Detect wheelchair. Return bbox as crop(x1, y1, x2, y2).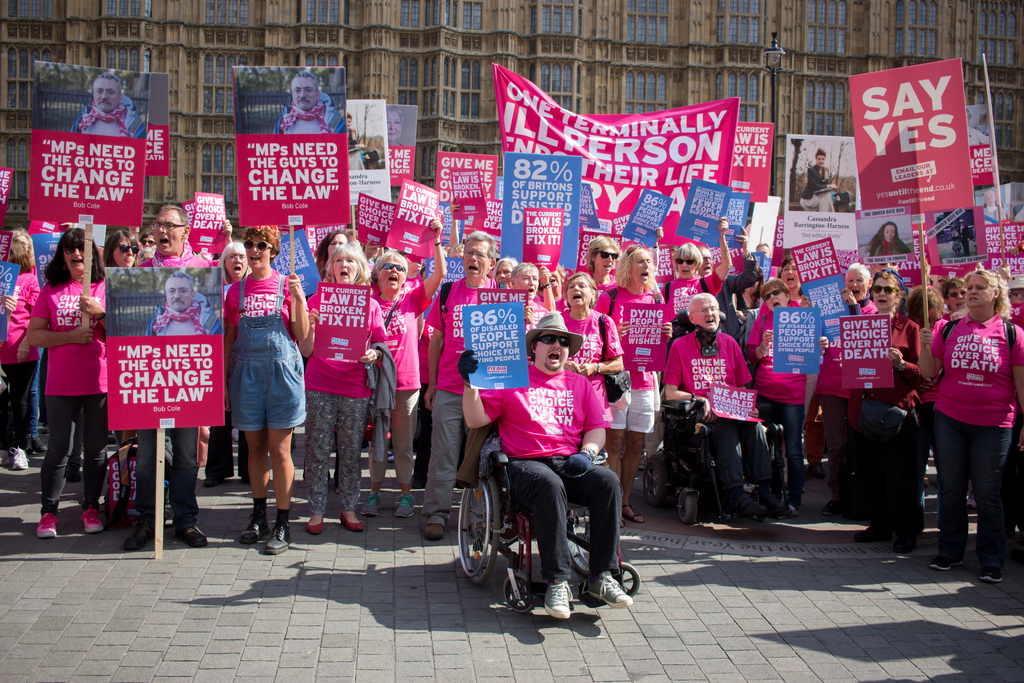
crop(646, 378, 788, 527).
